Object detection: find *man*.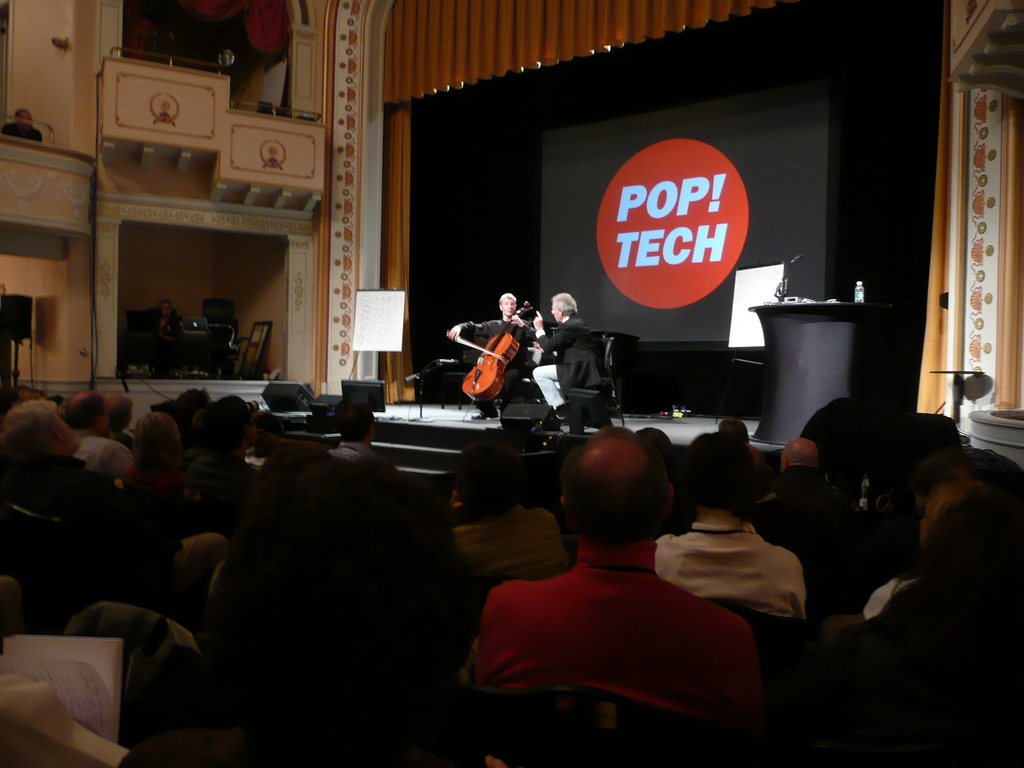
794,466,1023,767.
